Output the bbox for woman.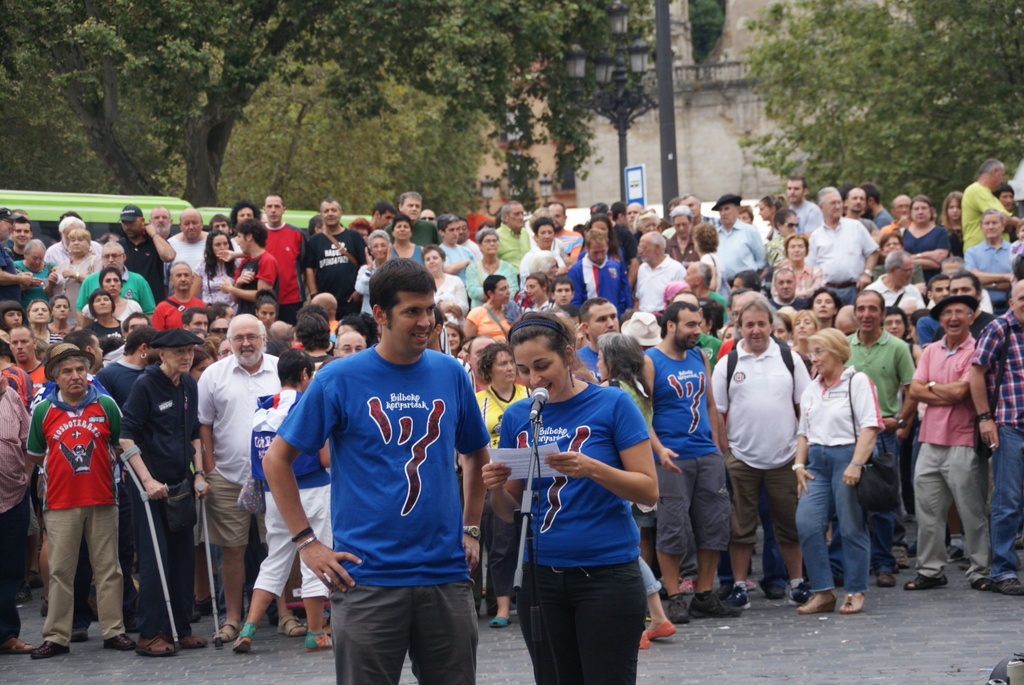
<bbox>461, 234, 525, 319</bbox>.
